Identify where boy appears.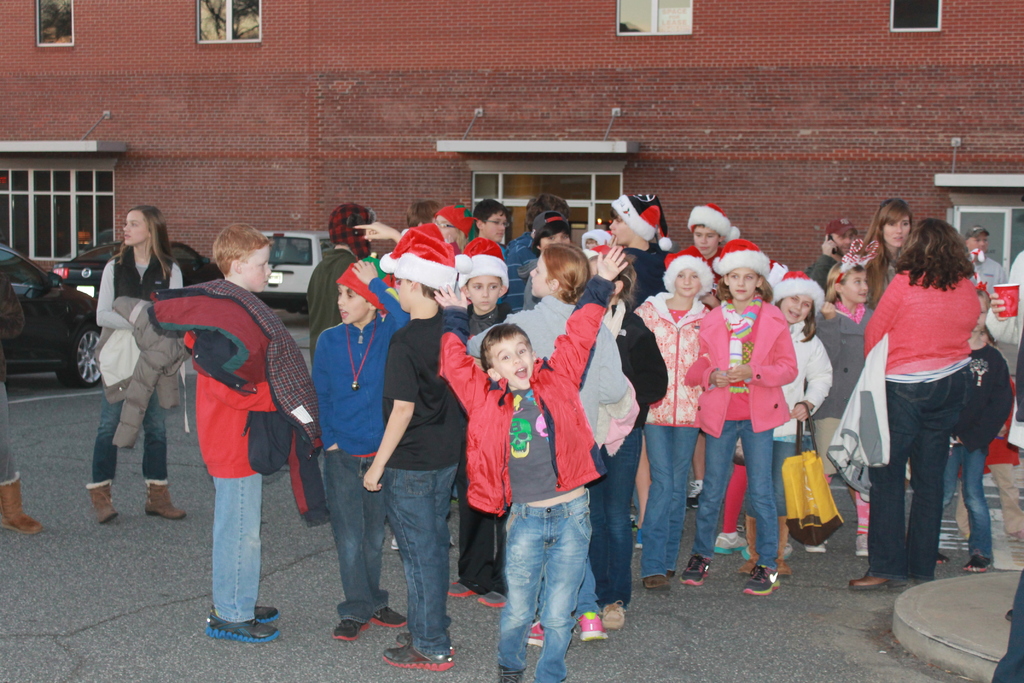
Appears at Rect(435, 245, 628, 682).
